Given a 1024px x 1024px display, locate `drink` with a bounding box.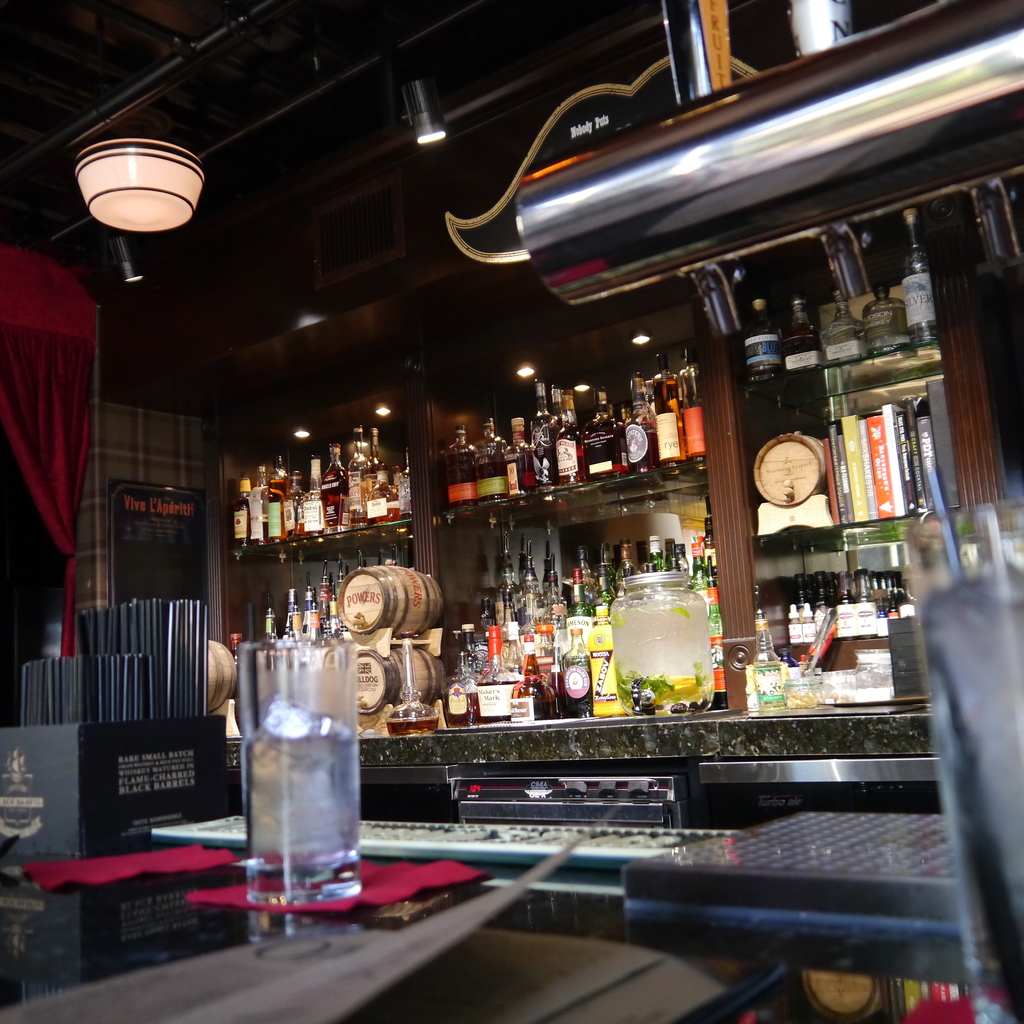
Located: [234,628,366,903].
